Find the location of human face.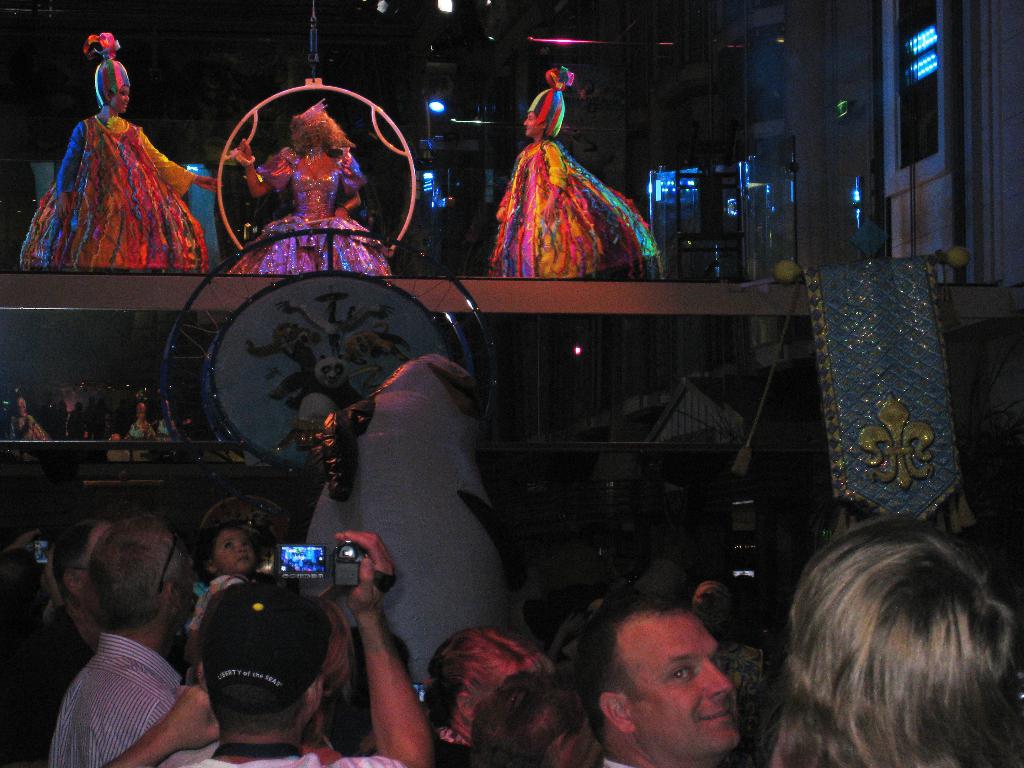
Location: [x1=112, y1=82, x2=133, y2=116].
